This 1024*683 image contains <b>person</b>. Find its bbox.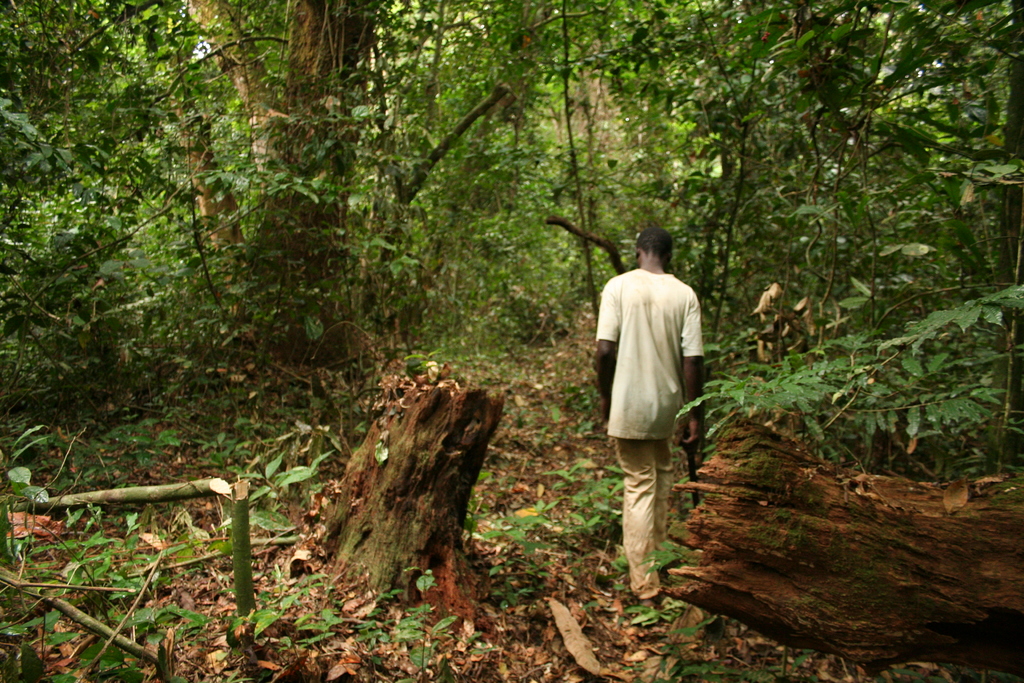
(x1=605, y1=197, x2=723, y2=599).
